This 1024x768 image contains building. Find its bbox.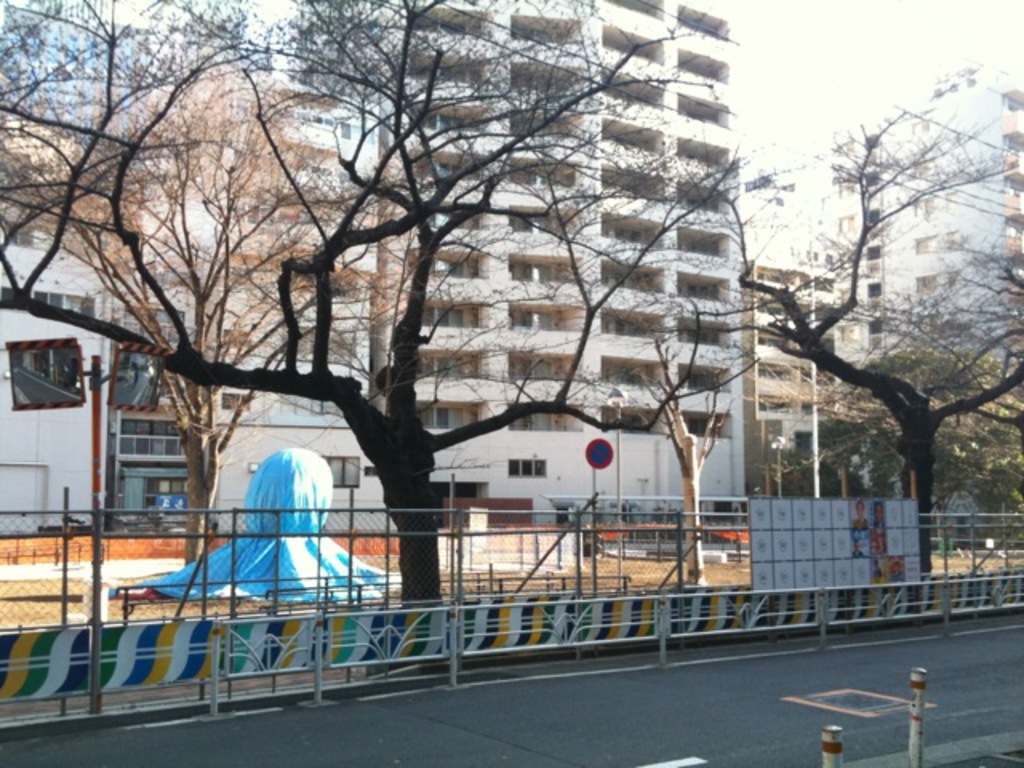
{"x1": 826, "y1": 70, "x2": 1022, "y2": 499}.
